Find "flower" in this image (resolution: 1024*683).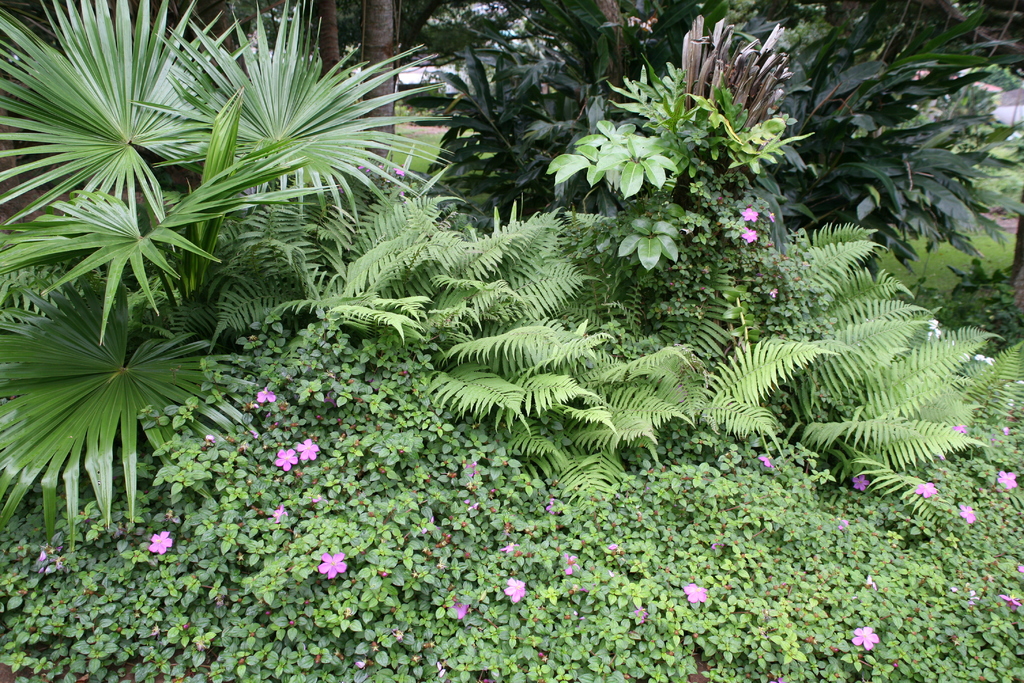
x1=924 y1=318 x2=940 y2=339.
